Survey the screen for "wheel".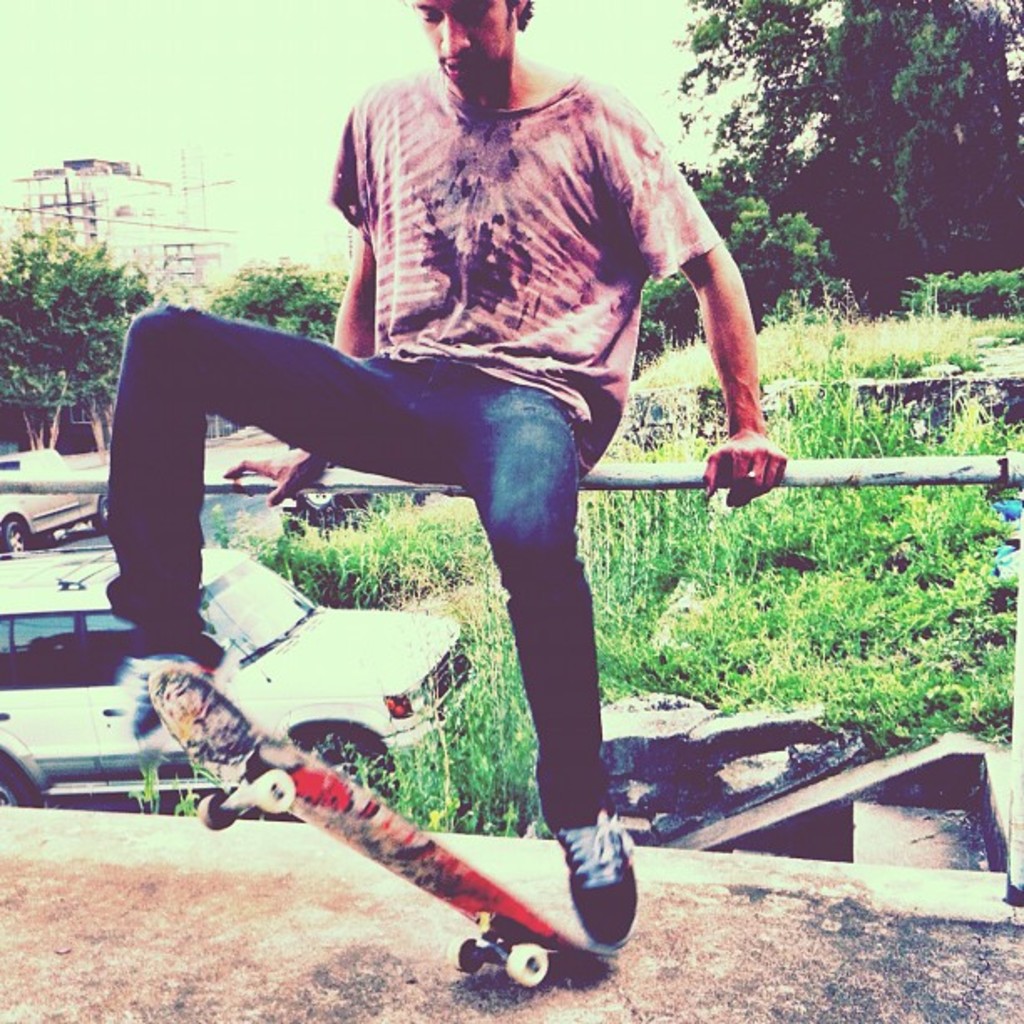
Survey found: (left=0, top=753, right=38, bottom=806).
